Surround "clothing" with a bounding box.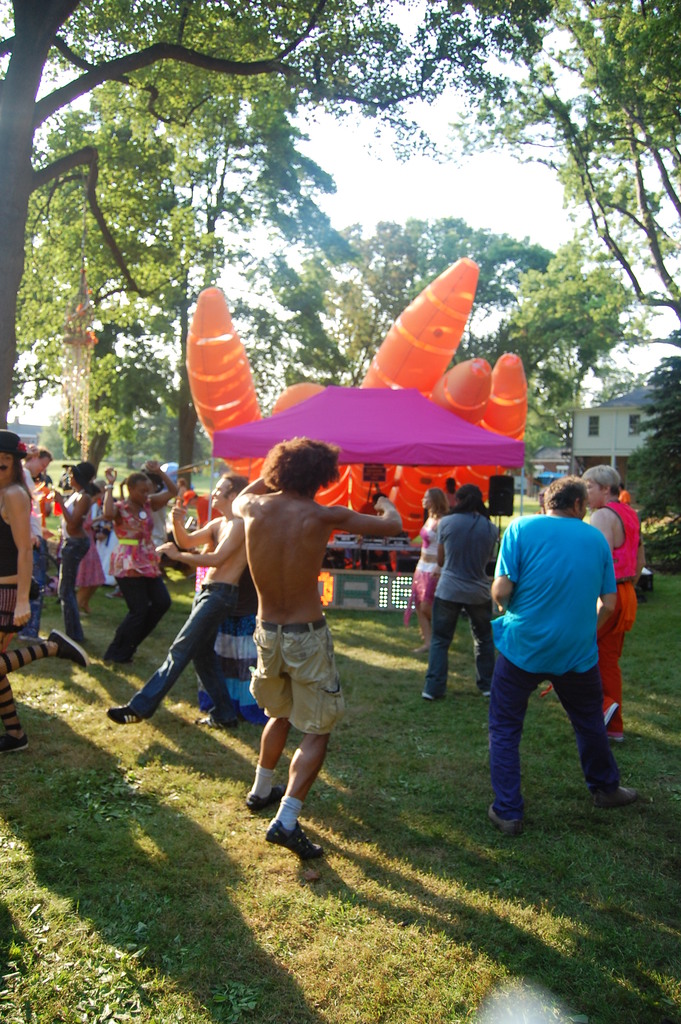
[596,500,643,733].
